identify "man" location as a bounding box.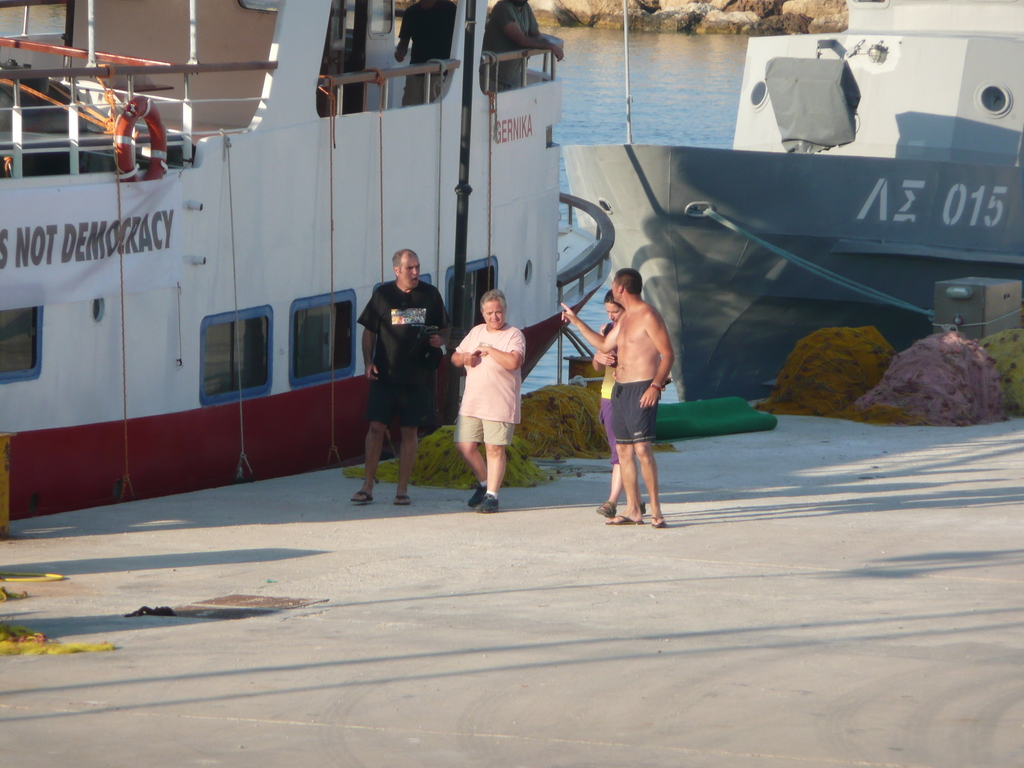
bbox=[561, 266, 674, 529].
